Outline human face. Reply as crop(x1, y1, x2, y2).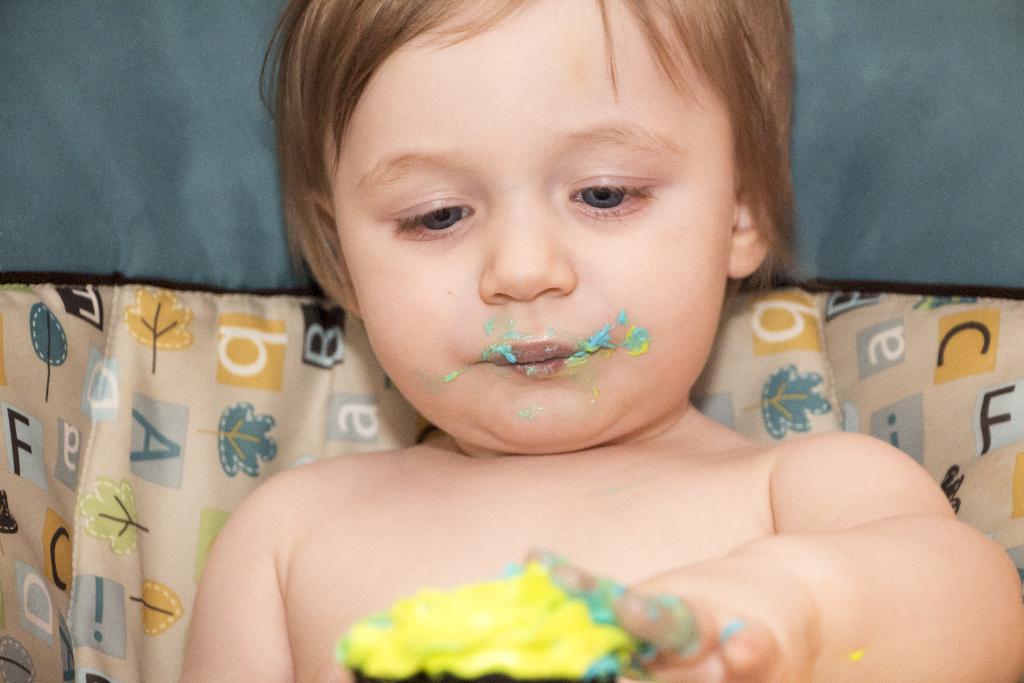
crop(328, 0, 740, 455).
